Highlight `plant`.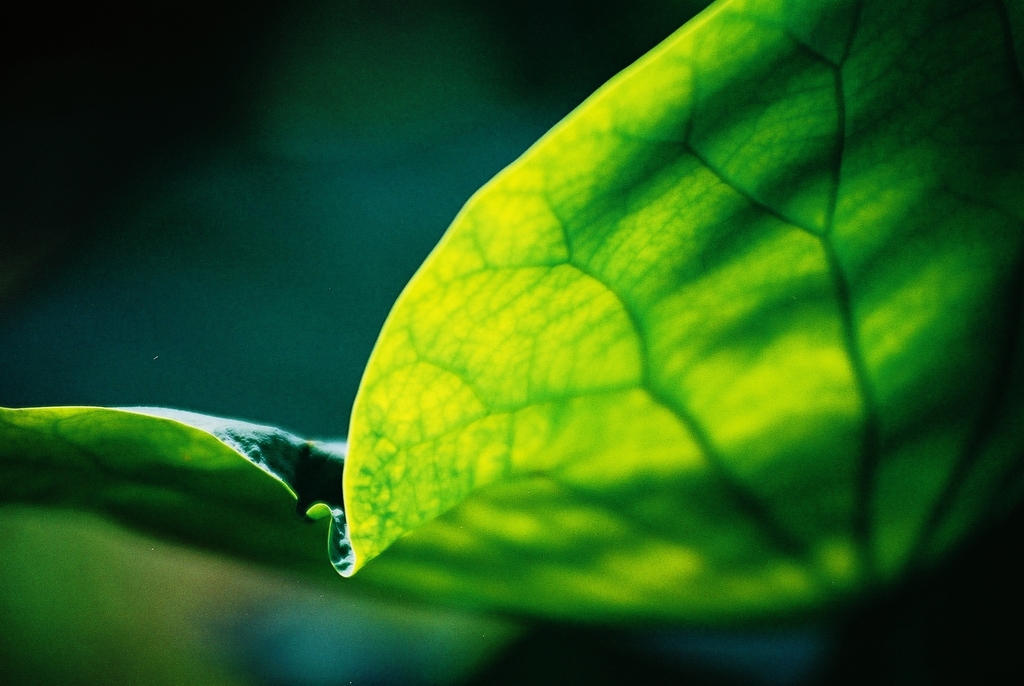
Highlighted region: Rect(163, 0, 1023, 685).
